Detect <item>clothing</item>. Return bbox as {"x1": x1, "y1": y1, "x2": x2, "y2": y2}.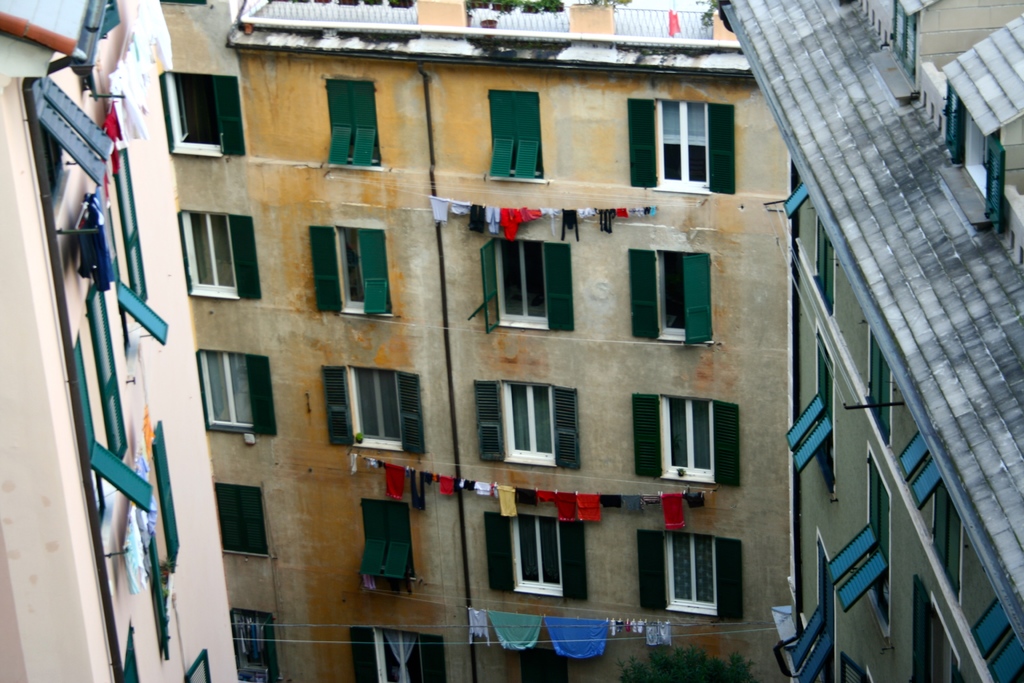
{"x1": 541, "y1": 206, "x2": 561, "y2": 225}.
